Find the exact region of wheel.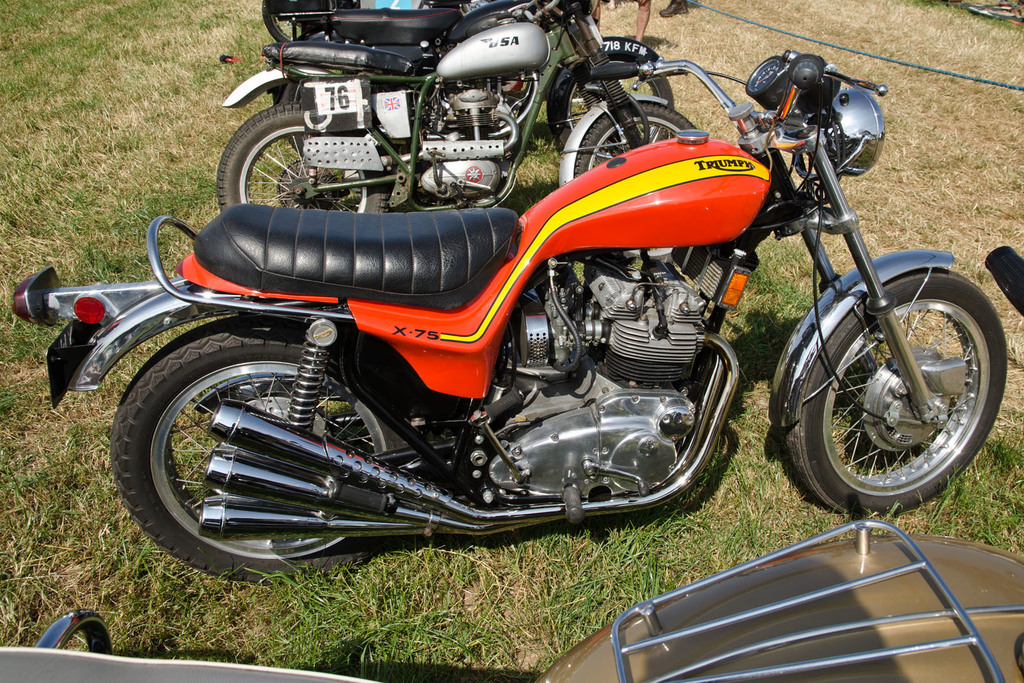
Exact region: 559 51 677 145.
